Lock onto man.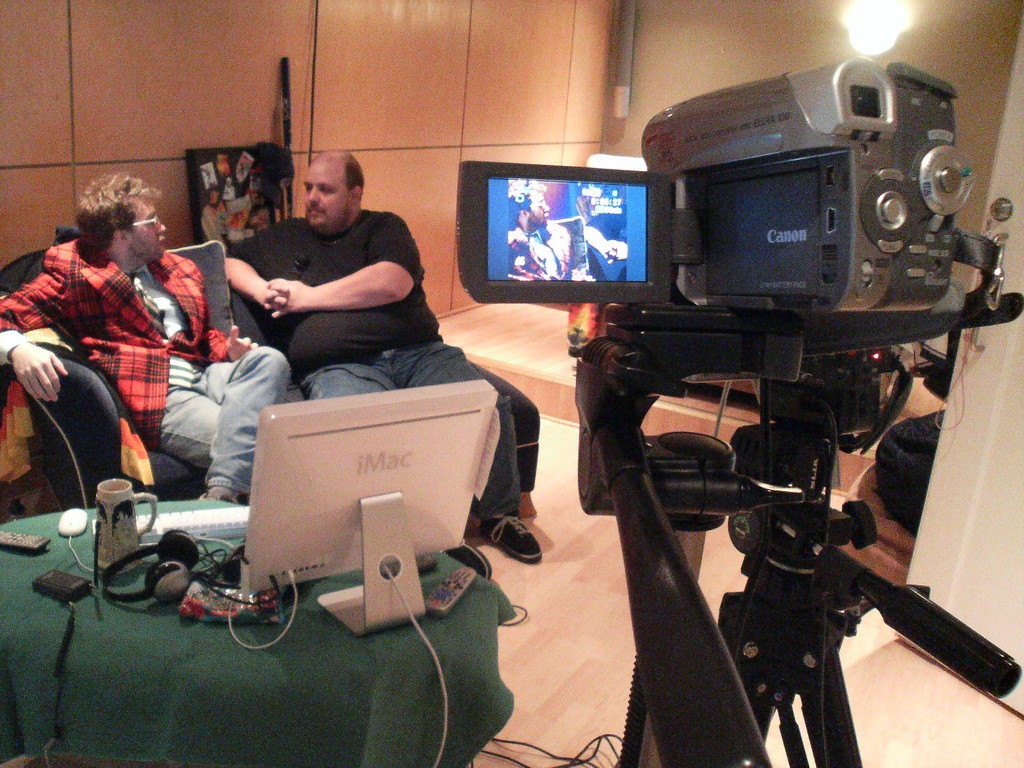
Locked: bbox=[223, 148, 545, 577].
